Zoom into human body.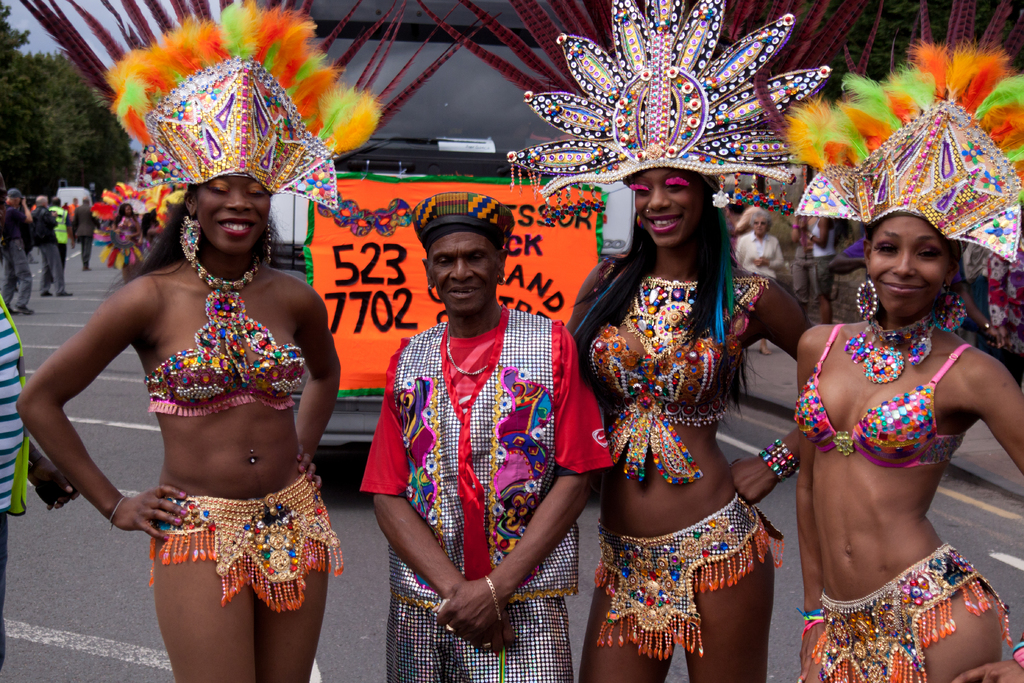
Zoom target: {"x1": 0, "y1": 307, "x2": 80, "y2": 668}.
